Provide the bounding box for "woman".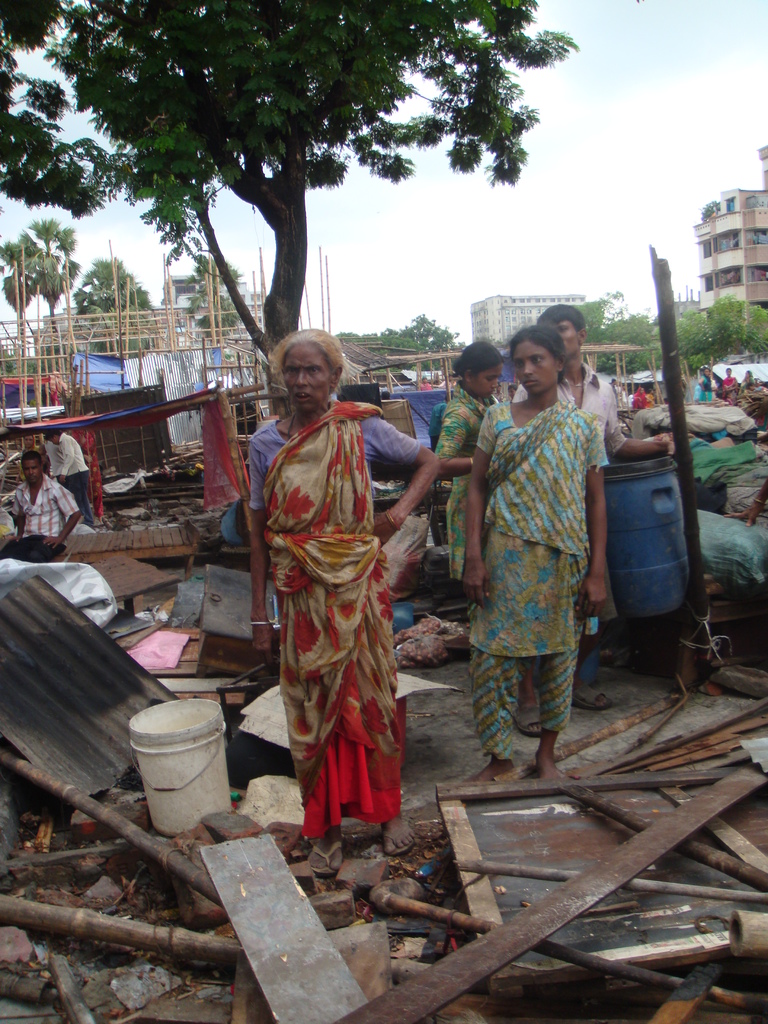
BBox(696, 366, 712, 403).
